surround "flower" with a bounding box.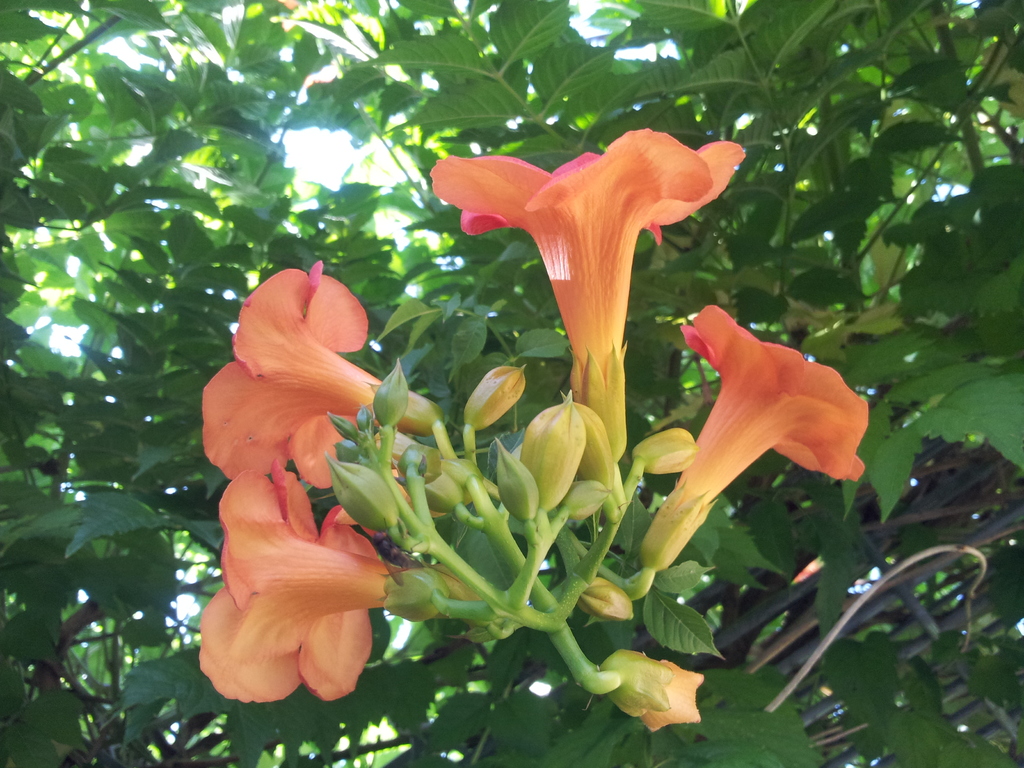
x1=198 y1=460 x2=450 y2=700.
